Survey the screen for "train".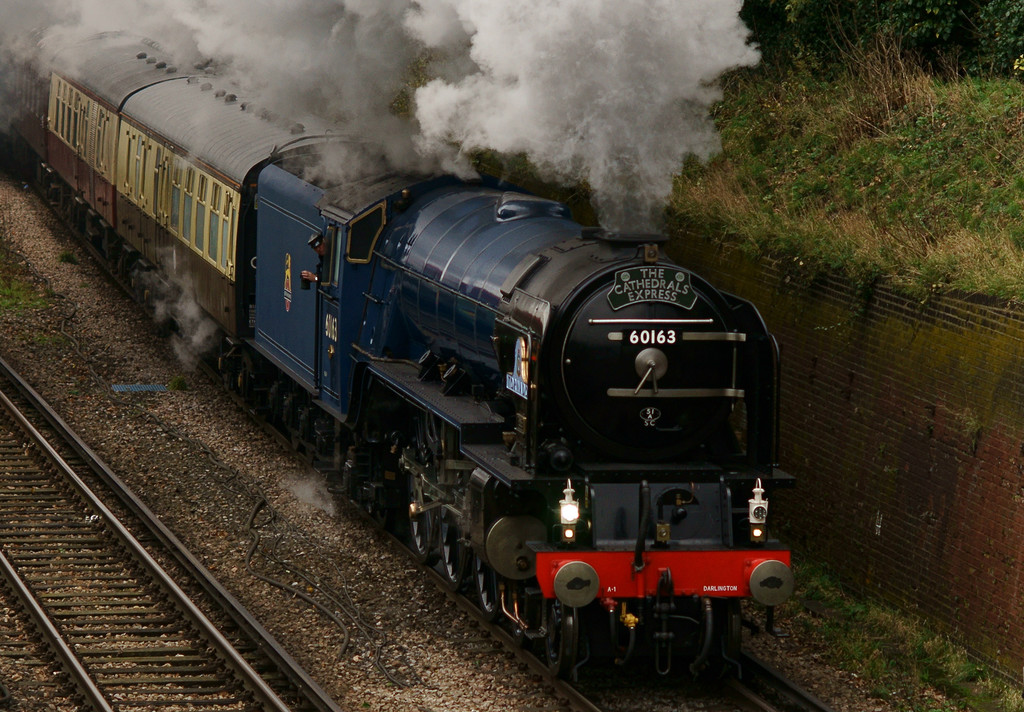
Survey found: [x1=4, y1=28, x2=797, y2=692].
